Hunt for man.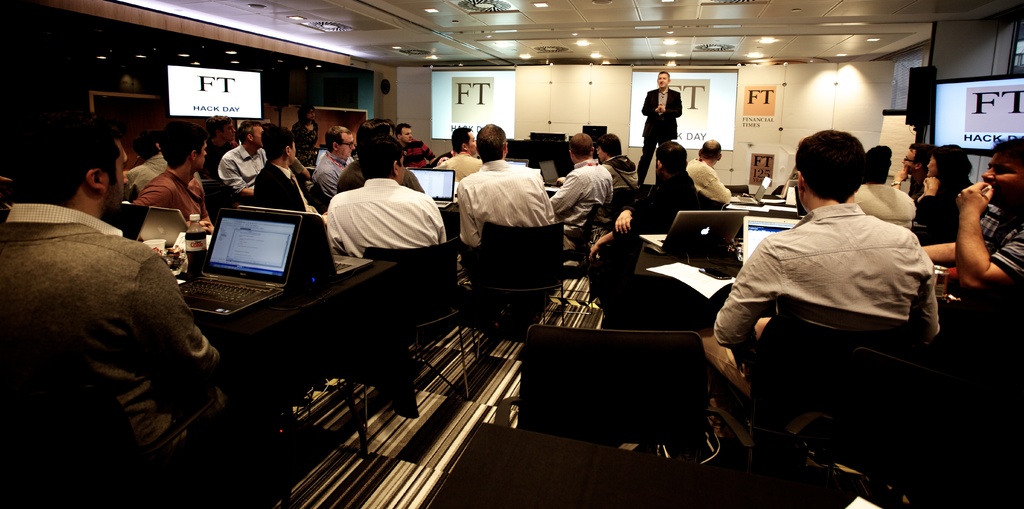
Hunted down at 325,132,456,270.
